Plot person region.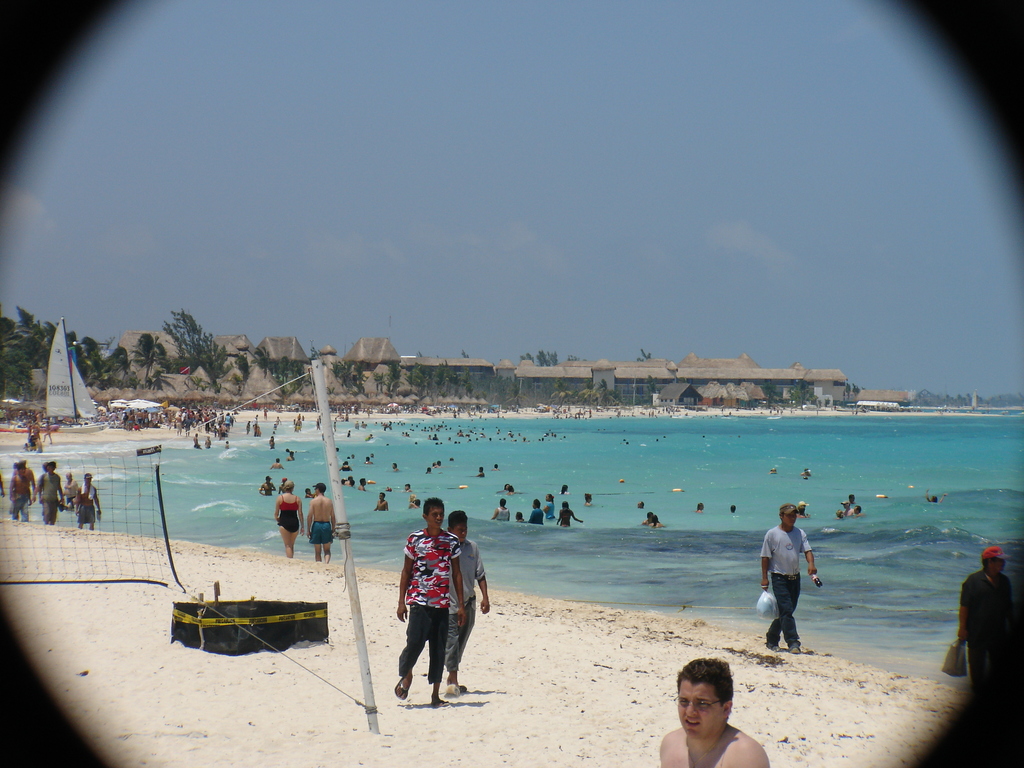
Plotted at {"x1": 333, "y1": 422, "x2": 337, "y2": 432}.
